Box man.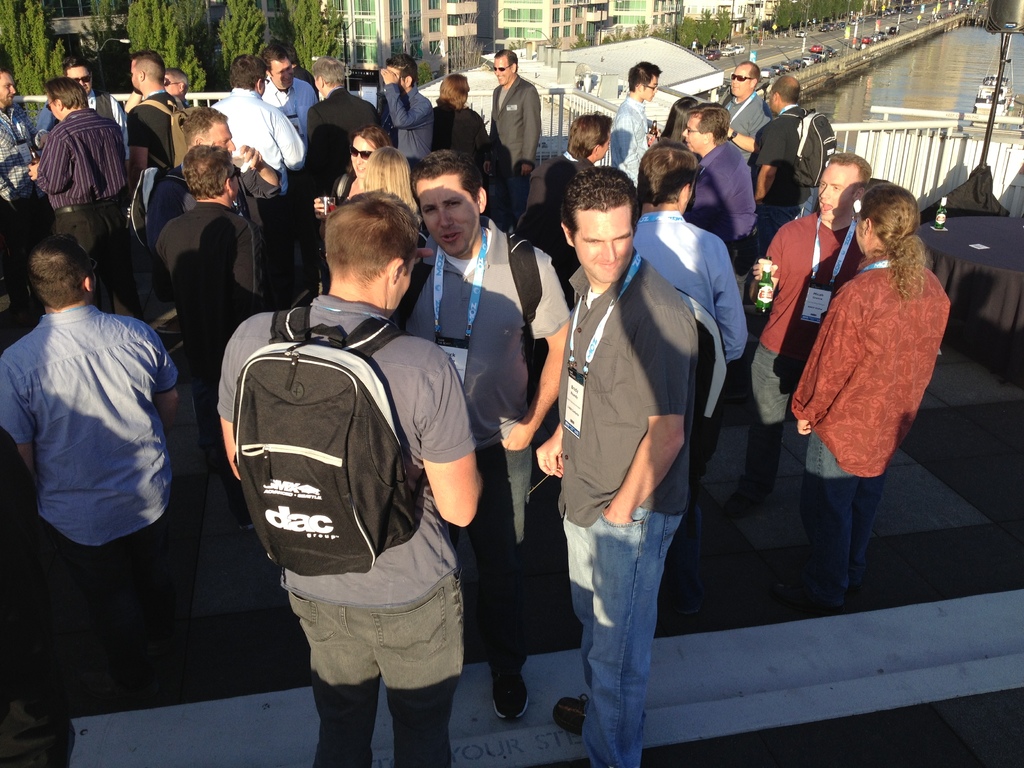
x1=742, y1=78, x2=824, y2=340.
